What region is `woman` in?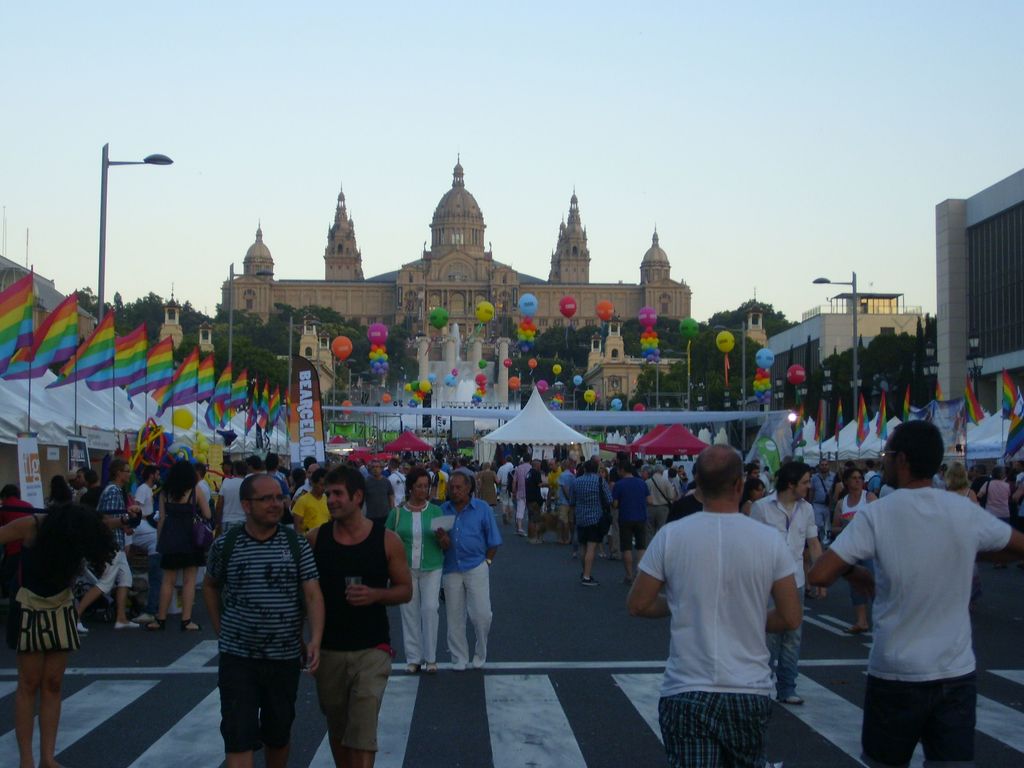
290,465,330,541.
